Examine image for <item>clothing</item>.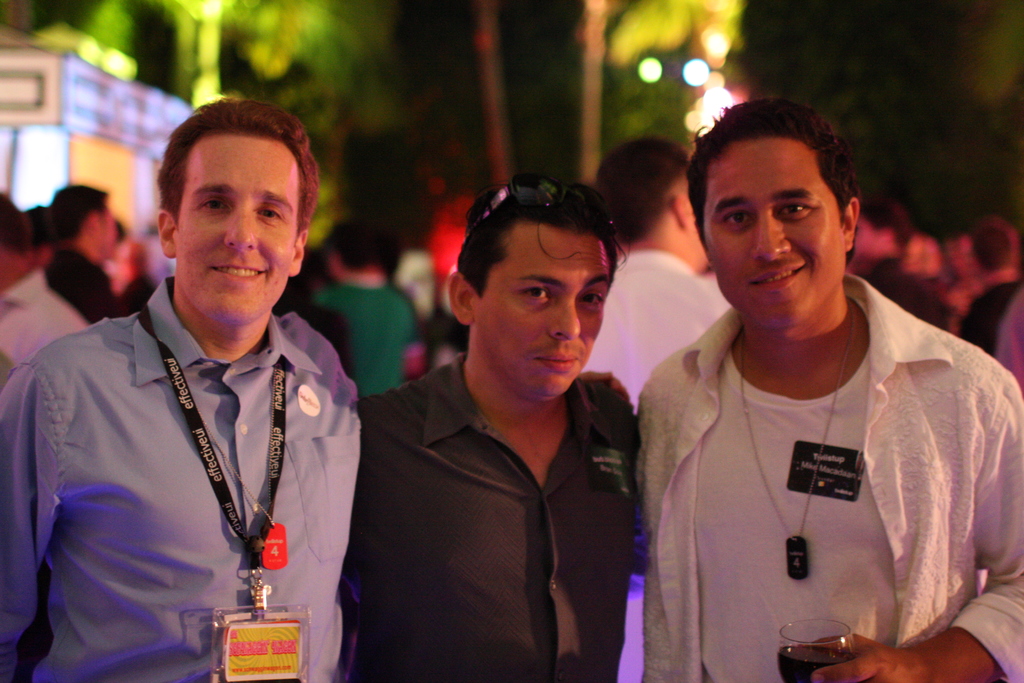
Examination result: (1, 273, 89, 360).
